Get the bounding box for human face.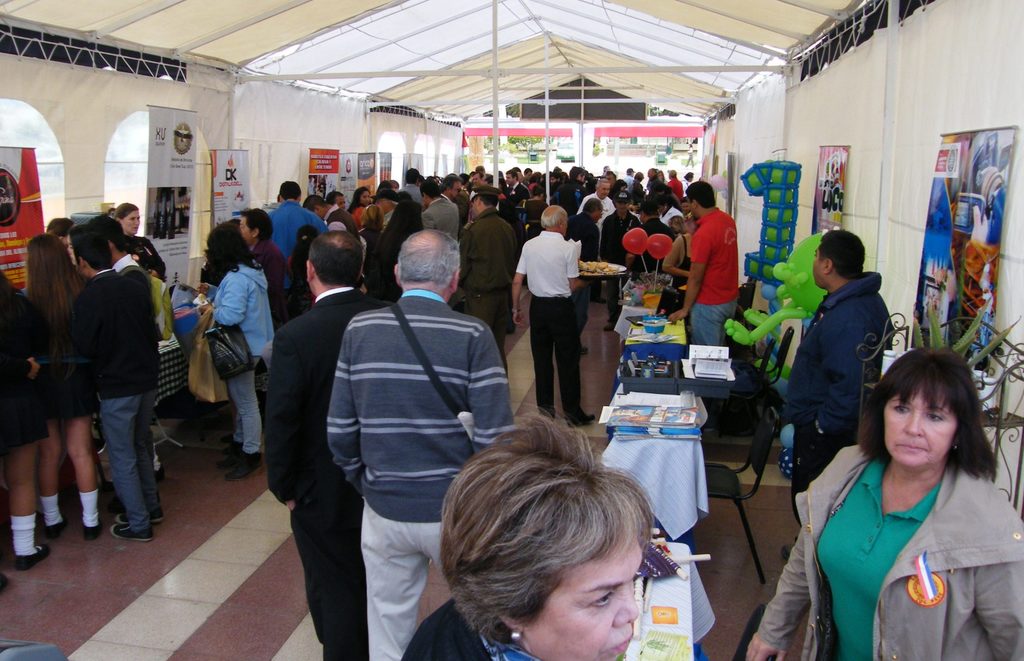
crop(687, 195, 691, 219).
